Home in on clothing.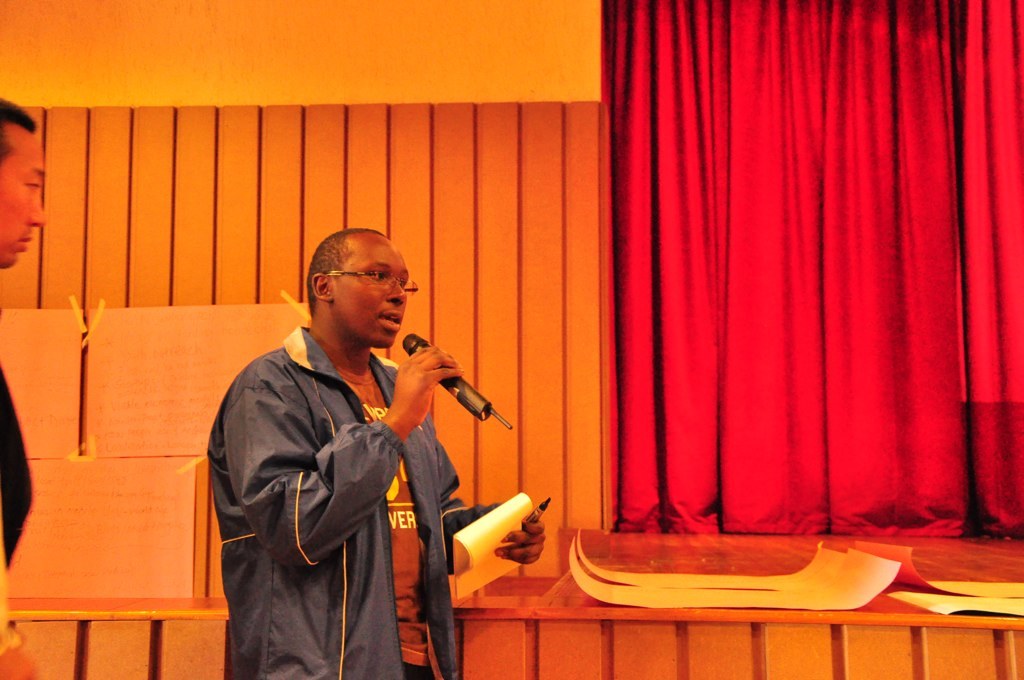
Homed in at detection(206, 323, 505, 679).
